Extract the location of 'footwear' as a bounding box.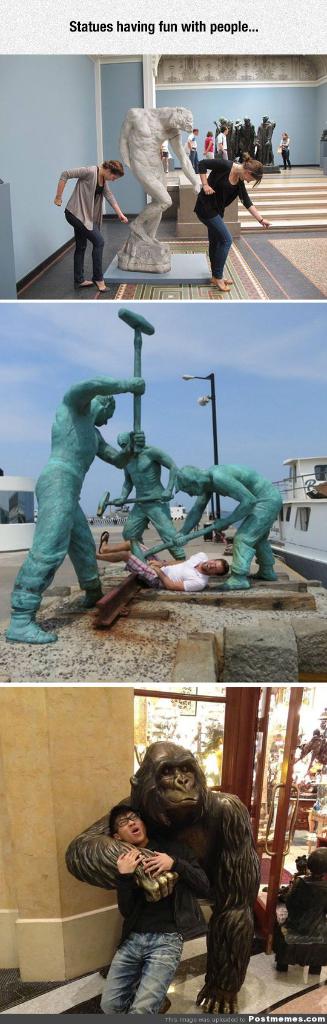
box(77, 274, 96, 286).
